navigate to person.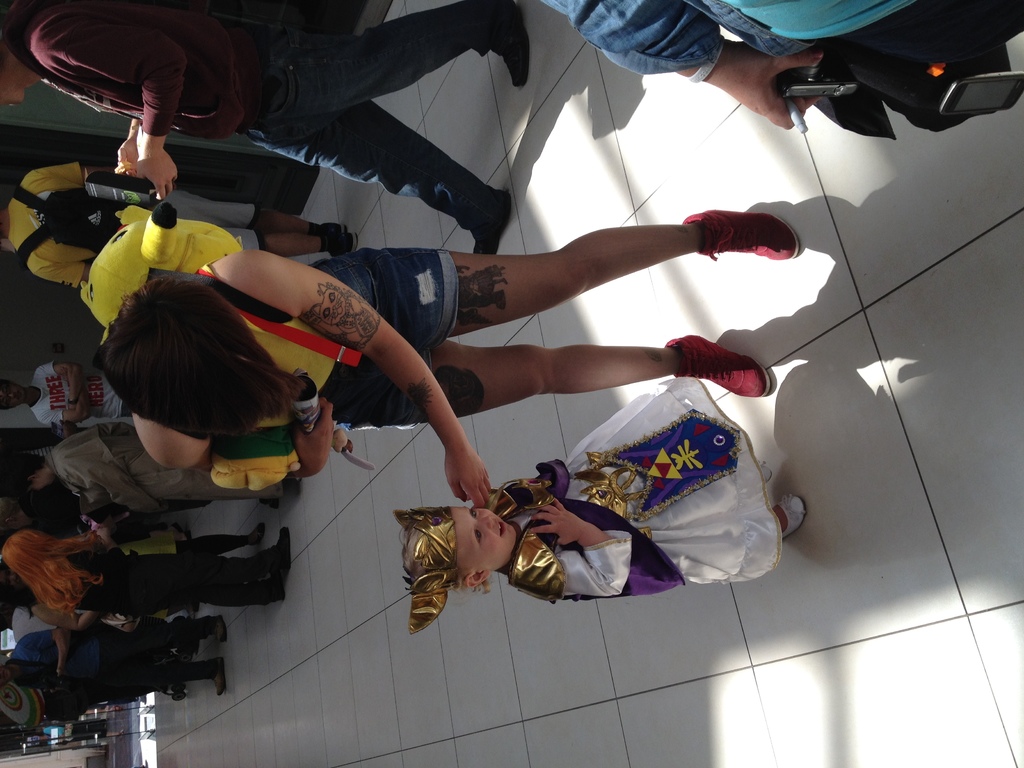
Navigation target: <box>102,208,802,510</box>.
